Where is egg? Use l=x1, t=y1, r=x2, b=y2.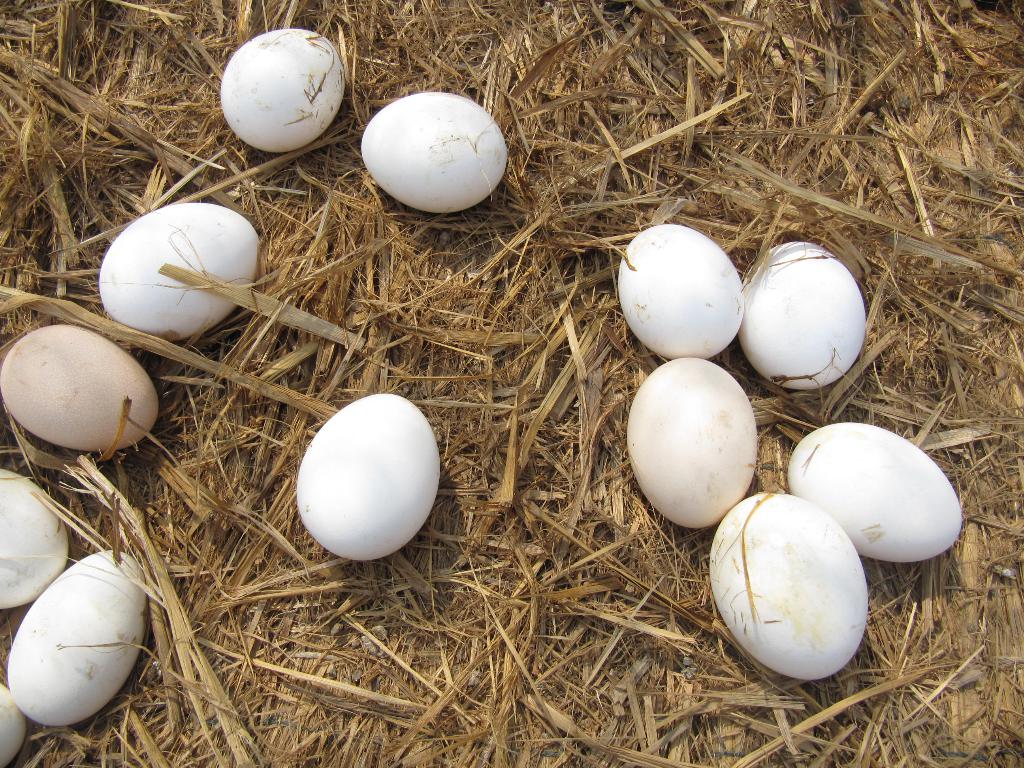
l=0, t=325, r=161, b=452.
